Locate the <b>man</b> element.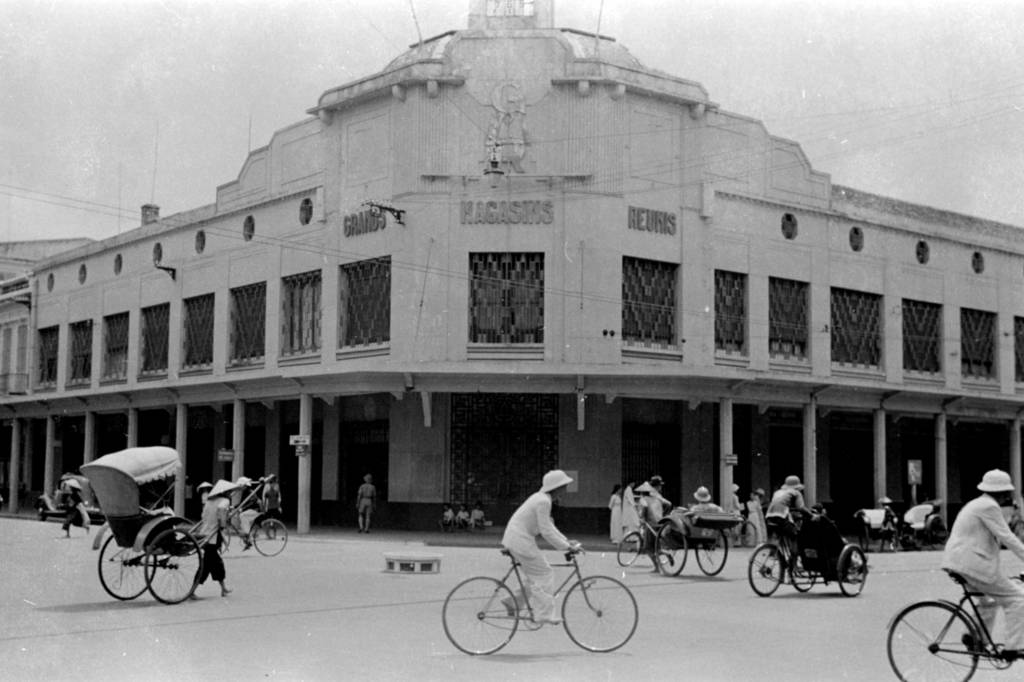
Element bbox: x1=765 y1=478 x2=806 y2=571.
